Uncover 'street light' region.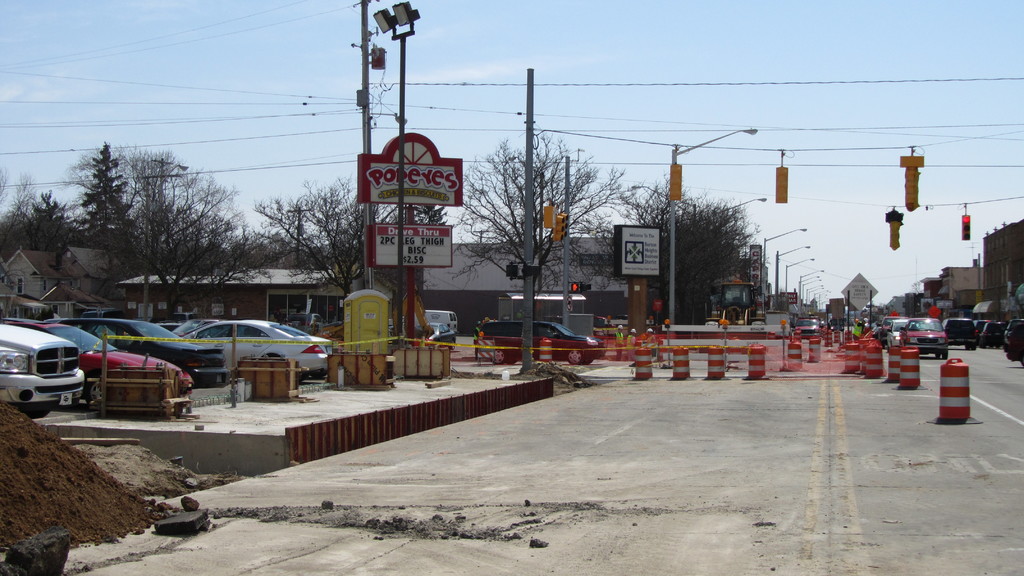
Uncovered: {"left": 774, "top": 241, "right": 815, "bottom": 316}.
